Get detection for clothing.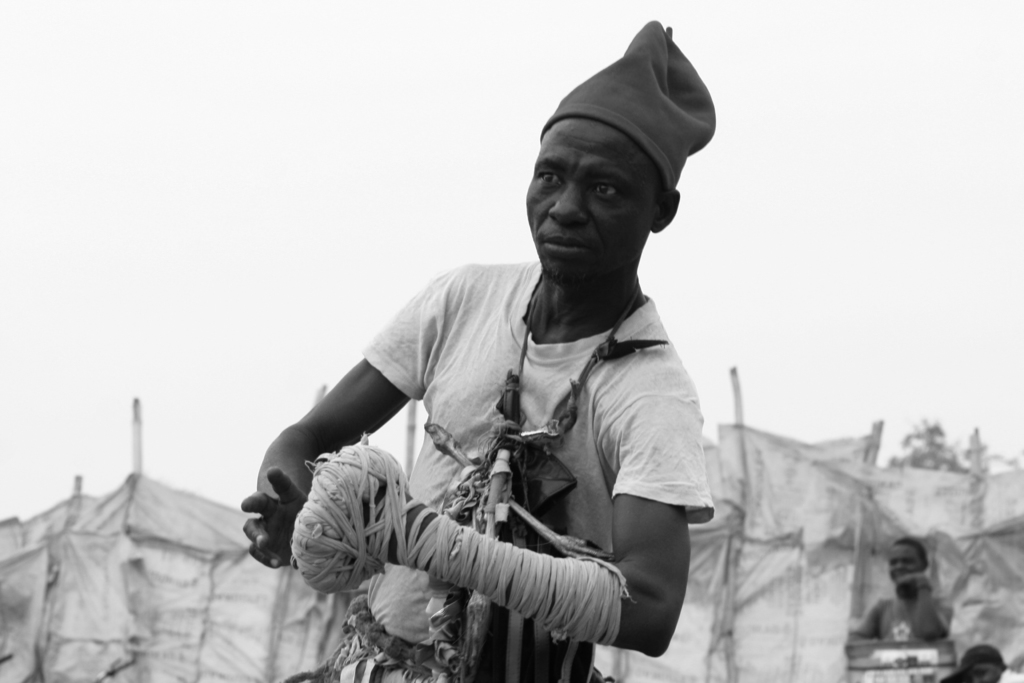
Detection: <region>266, 254, 737, 682</region>.
